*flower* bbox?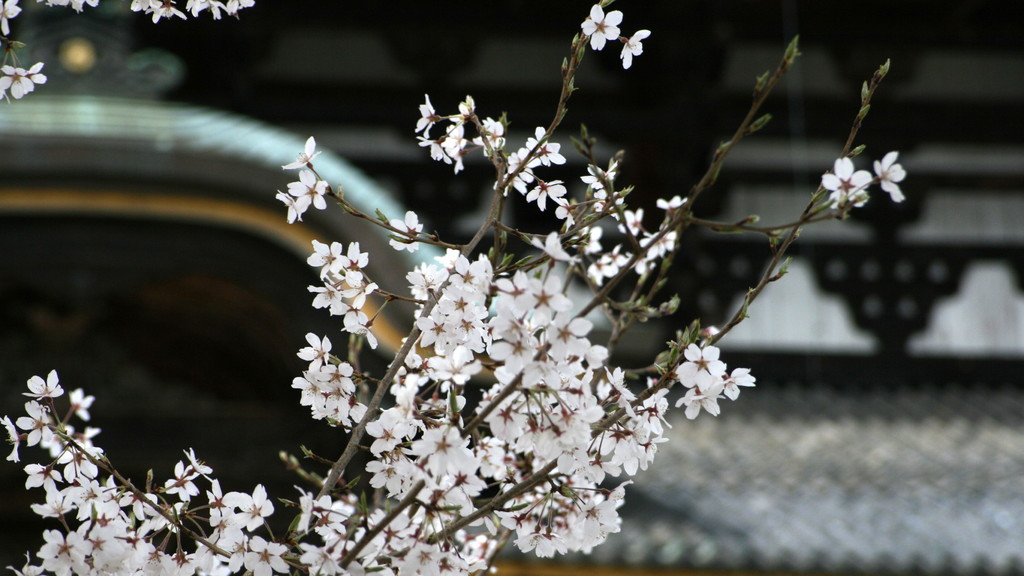
{"x1": 0, "y1": 0, "x2": 22, "y2": 36}
